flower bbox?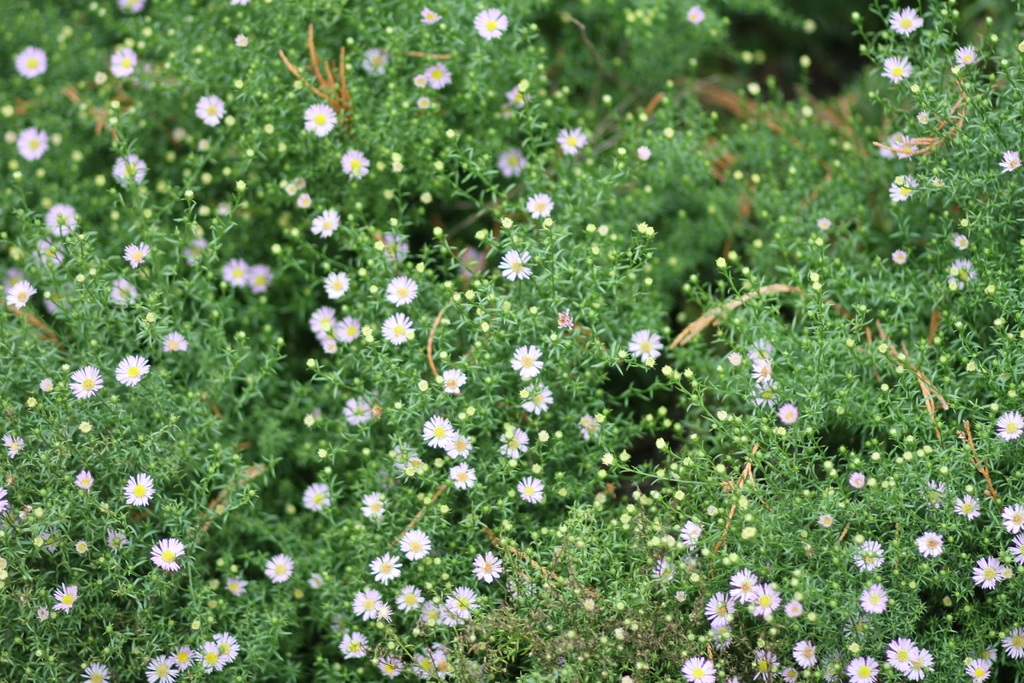
BBox(1007, 531, 1023, 566)
